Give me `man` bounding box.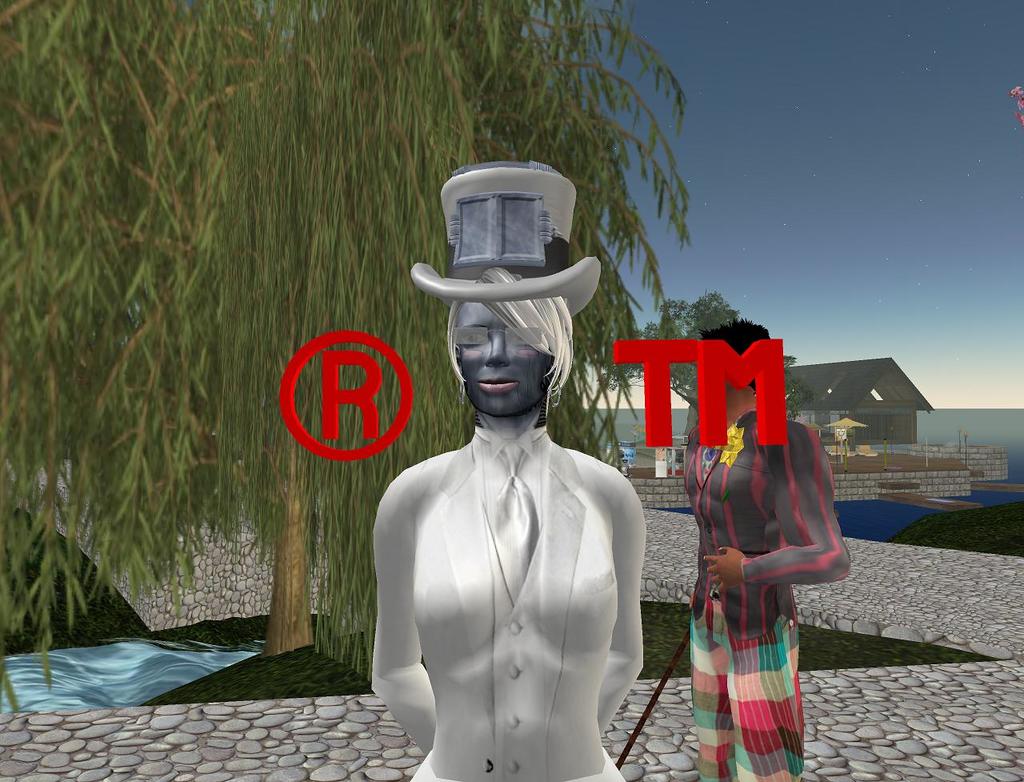
select_region(674, 319, 851, 781).
